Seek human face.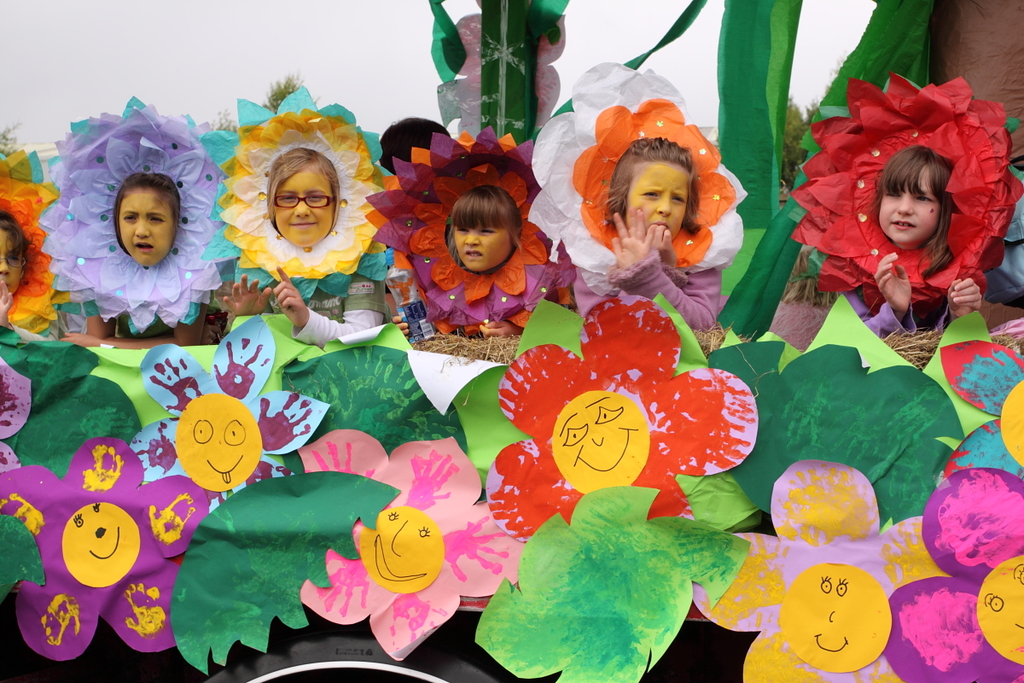
BBox(117, 188, 172, 267).
